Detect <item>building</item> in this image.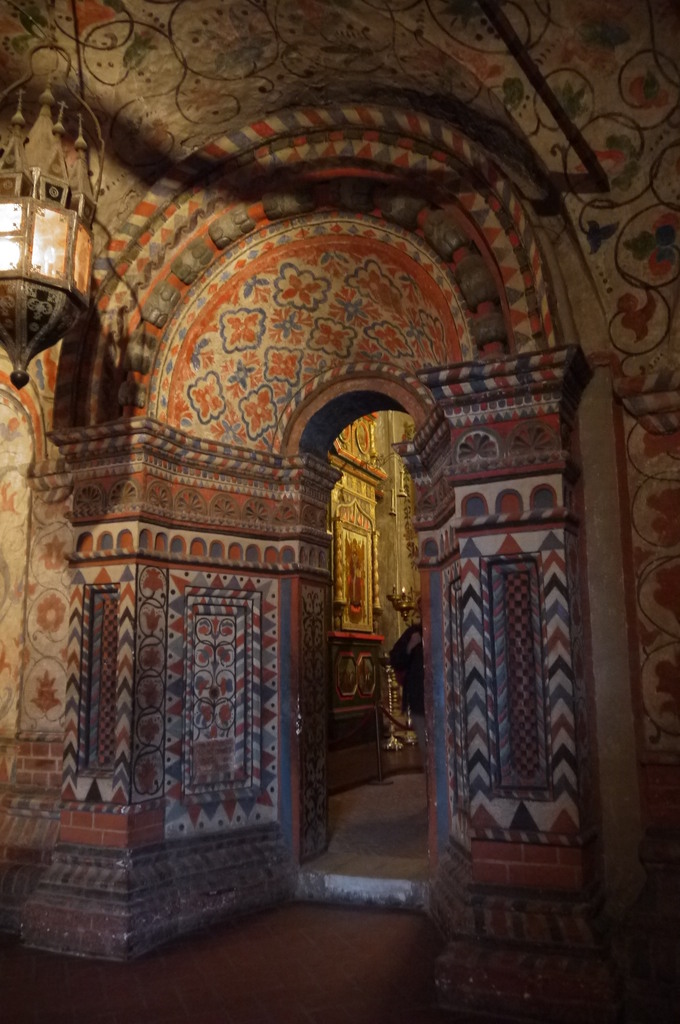
Detection: region(0, 0, 679, 1023).
